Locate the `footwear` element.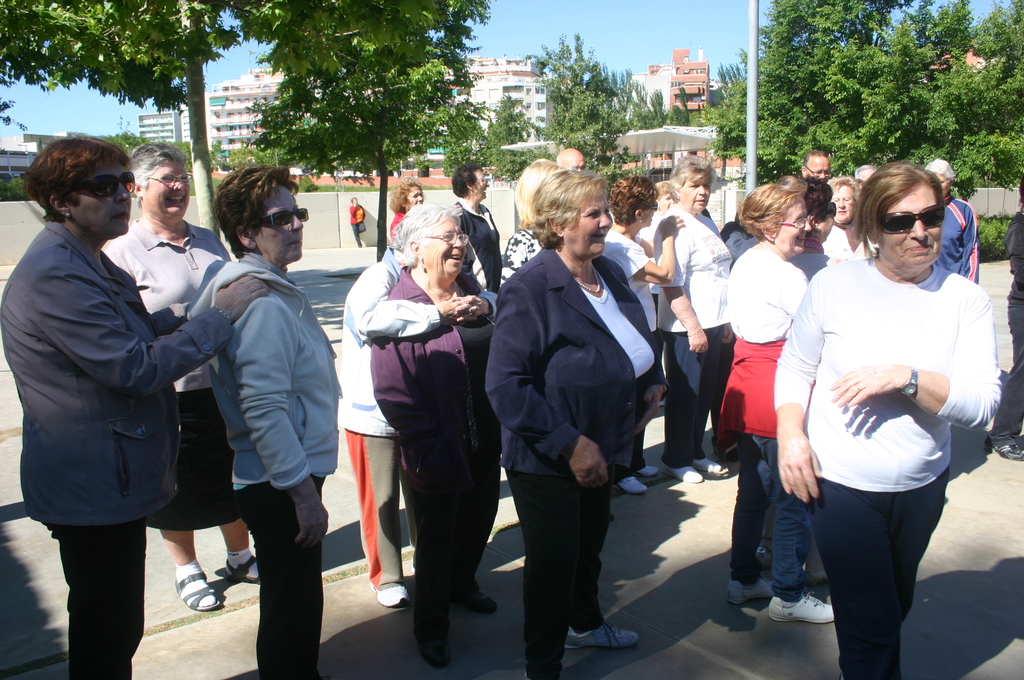
Element bbox: (left=664, top=460, right=698, bottom=484).
